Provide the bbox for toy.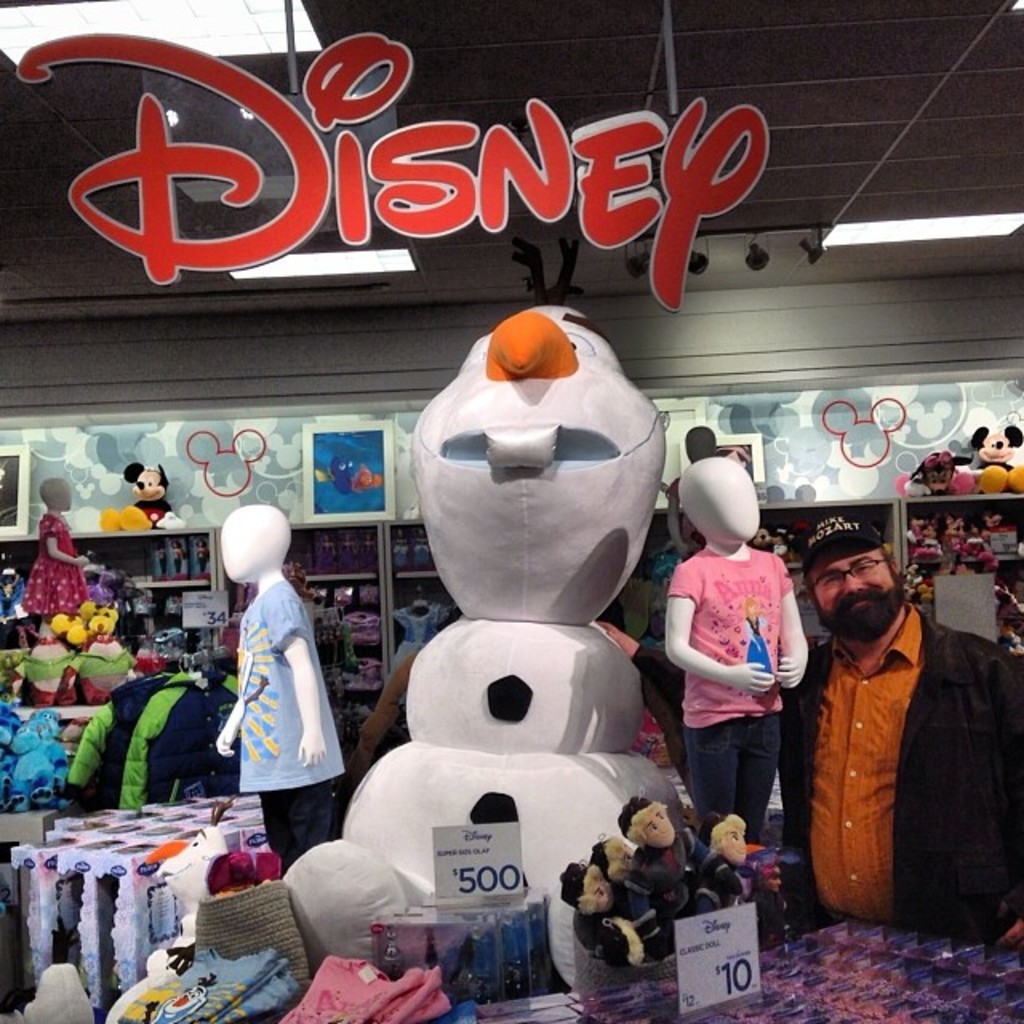
BBox(24, 632, 74, 710).
